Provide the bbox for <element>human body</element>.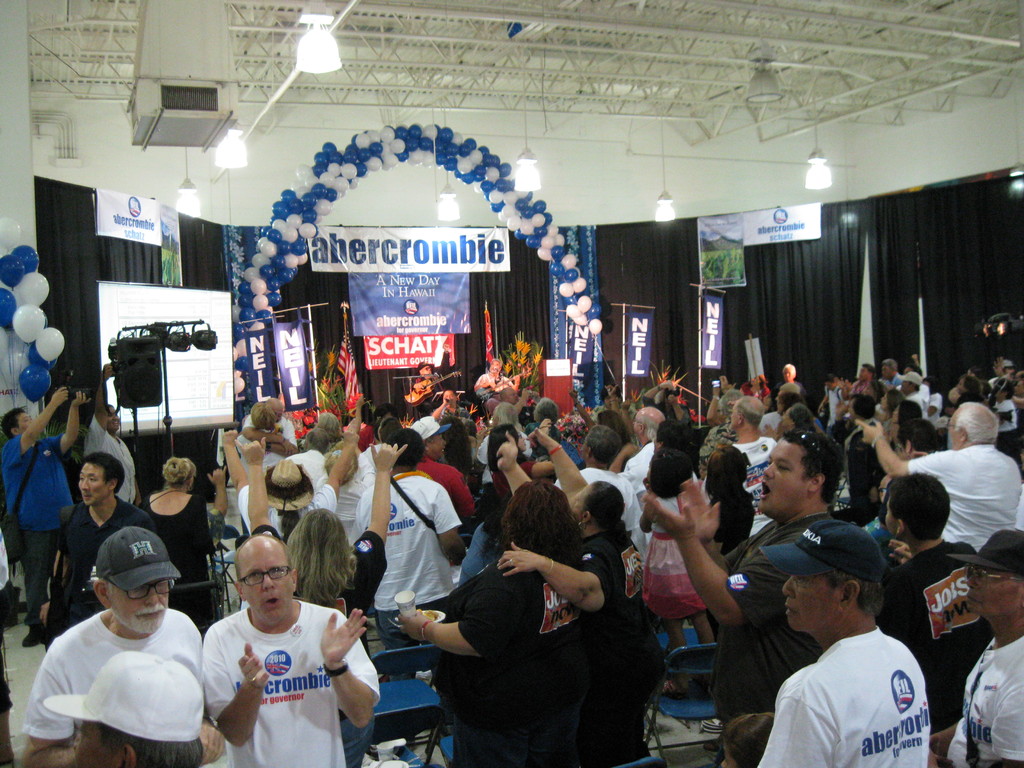
l=640, t=427, r=844, b=767.
